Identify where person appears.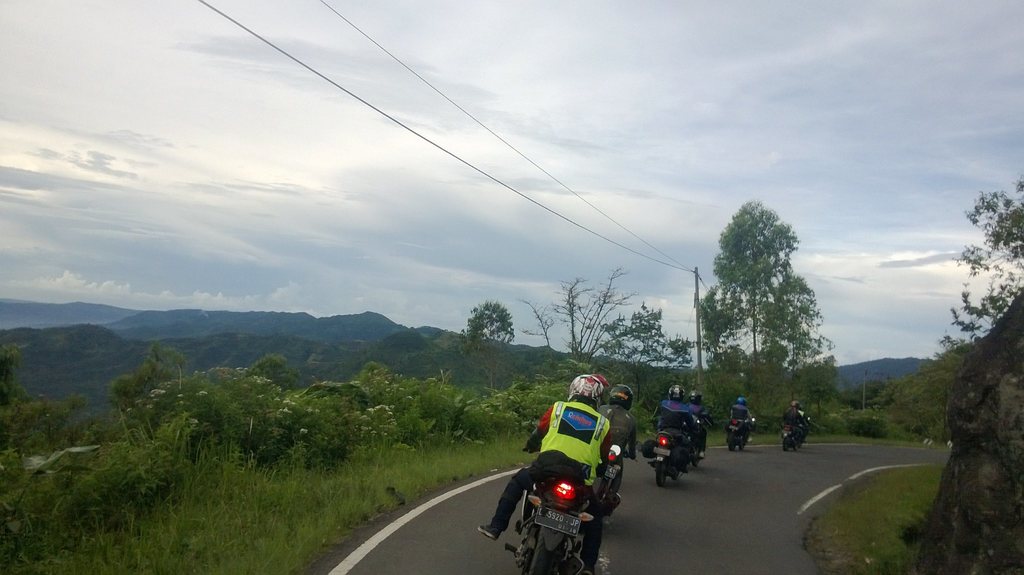
Appears at {"left": 479, "top": 370, "right": 618, "bottom": 540}.
